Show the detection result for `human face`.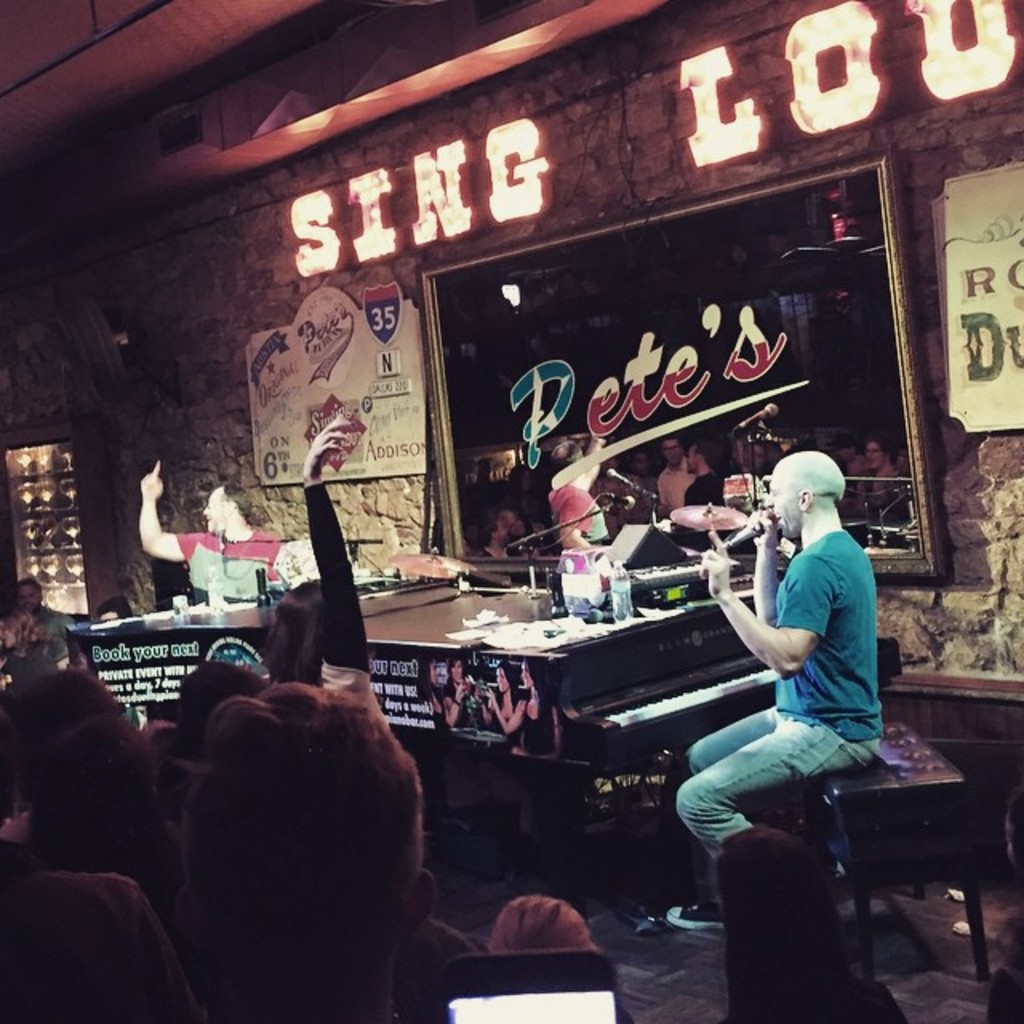
x1=203, y1=480, x2=232, y2=538.
